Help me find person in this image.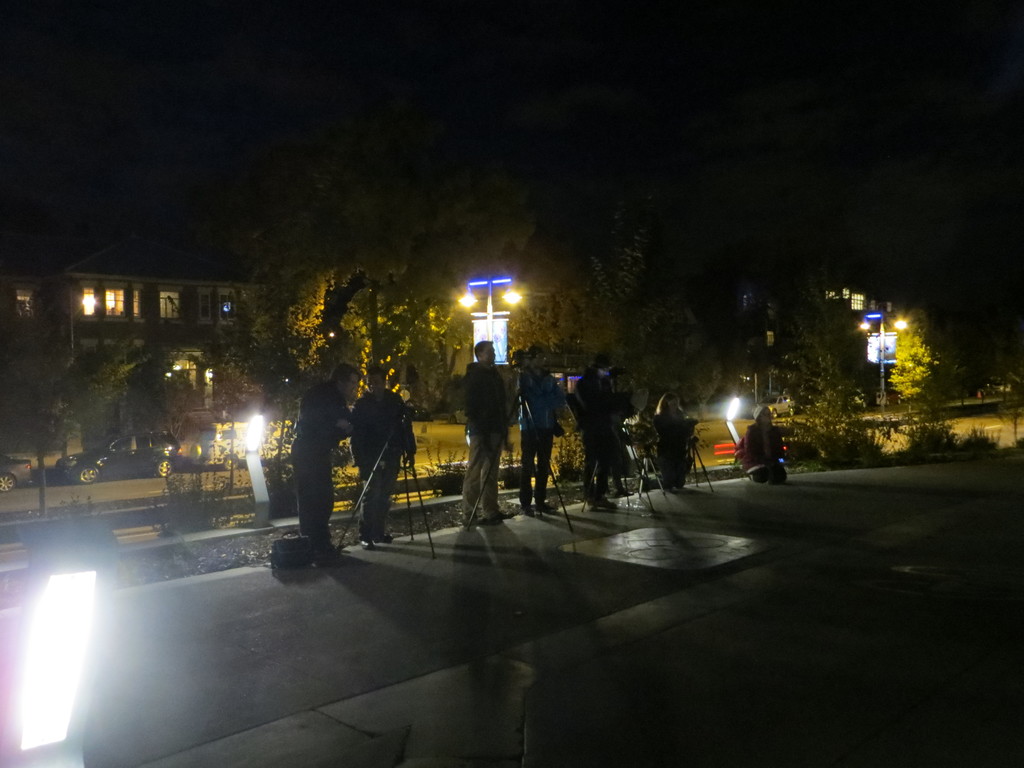
Found it: 286 364 357 570.
